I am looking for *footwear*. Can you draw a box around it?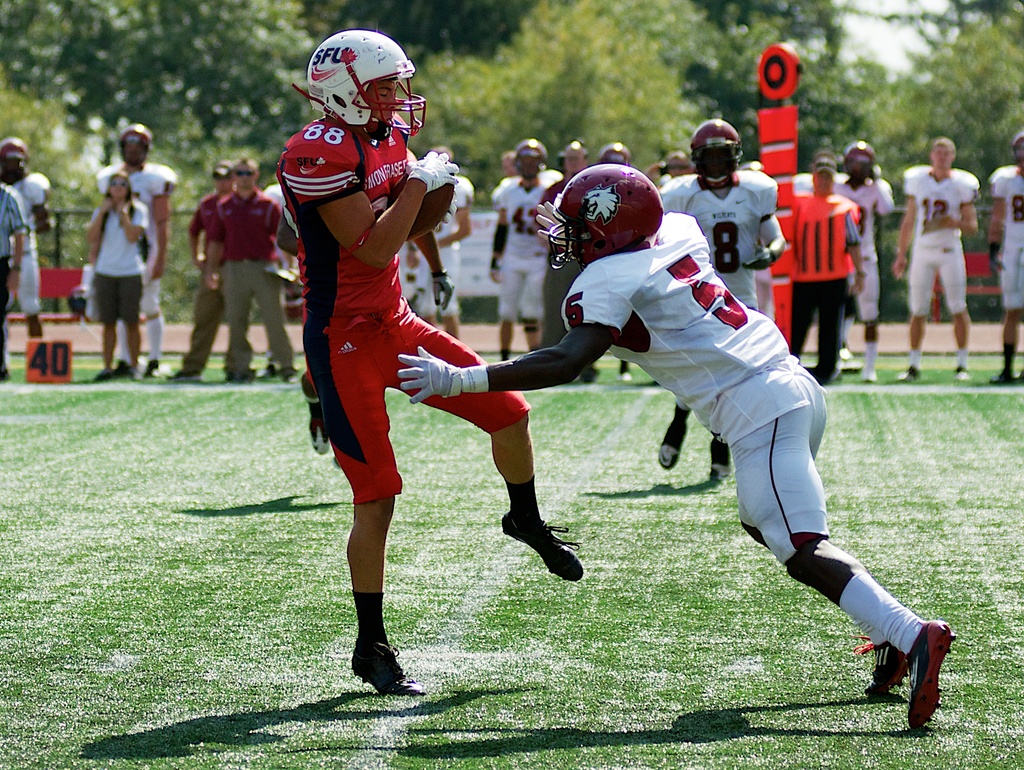
Sure, the bounding box is pyautogui.locateOnScreen(869, 635, 915, 705).
